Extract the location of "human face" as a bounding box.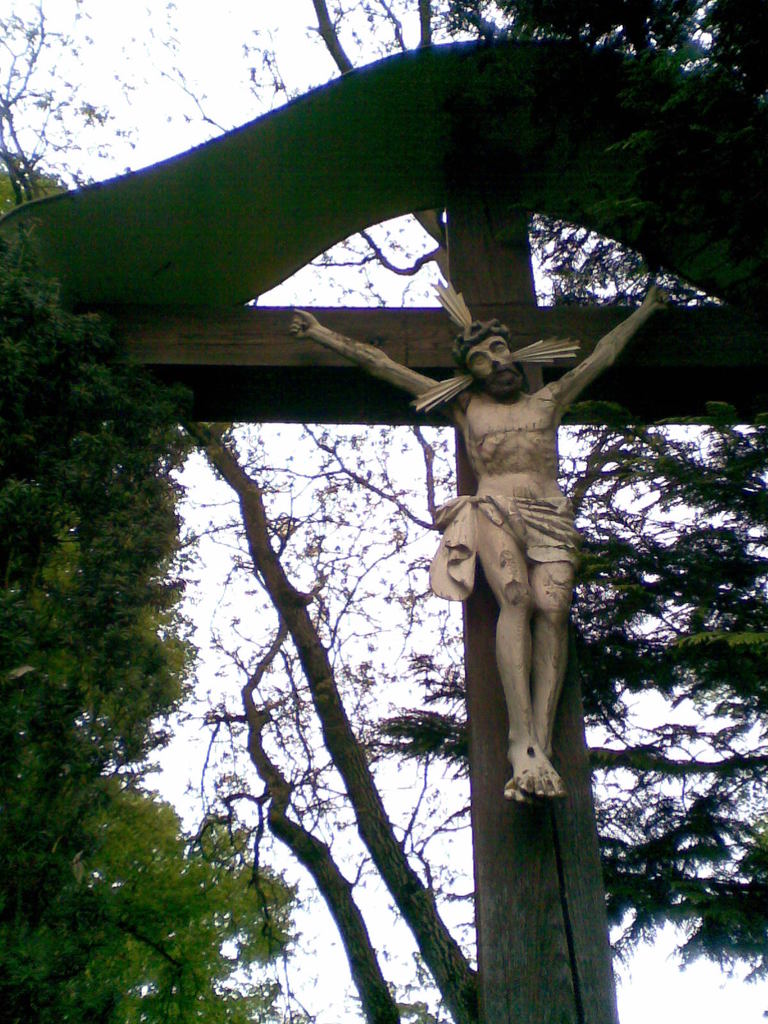
x1=468 y1=335 x2=518 y2=382.
